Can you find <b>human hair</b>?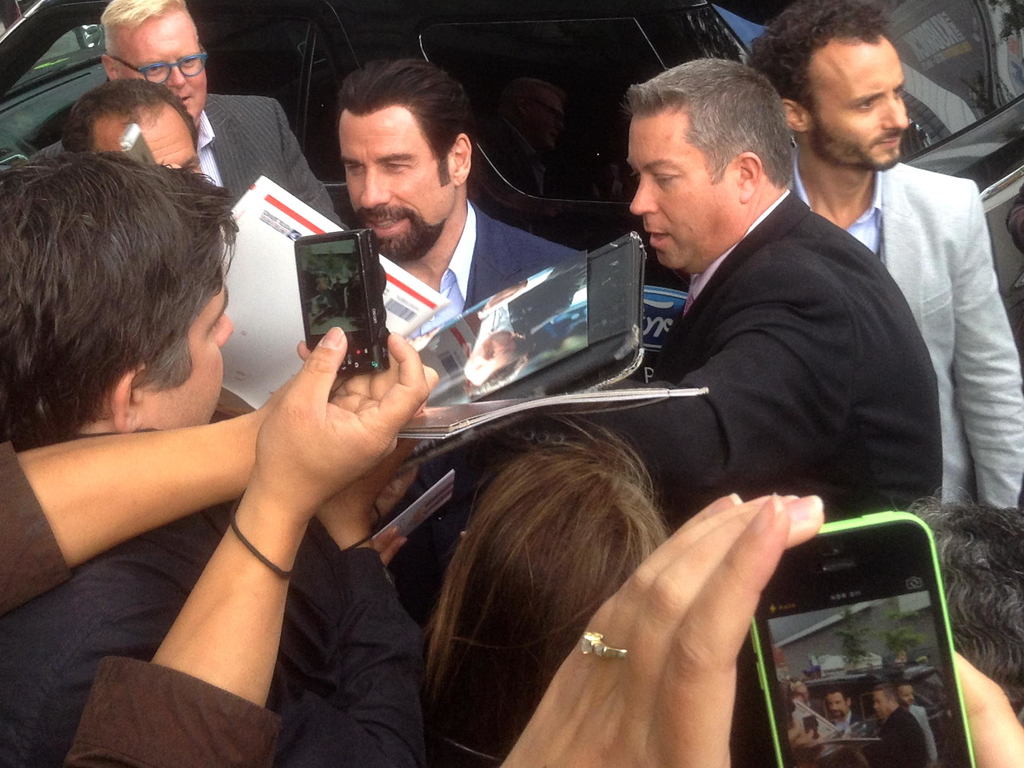
Yes, bounding box: (899, 484, 1023, 726).
